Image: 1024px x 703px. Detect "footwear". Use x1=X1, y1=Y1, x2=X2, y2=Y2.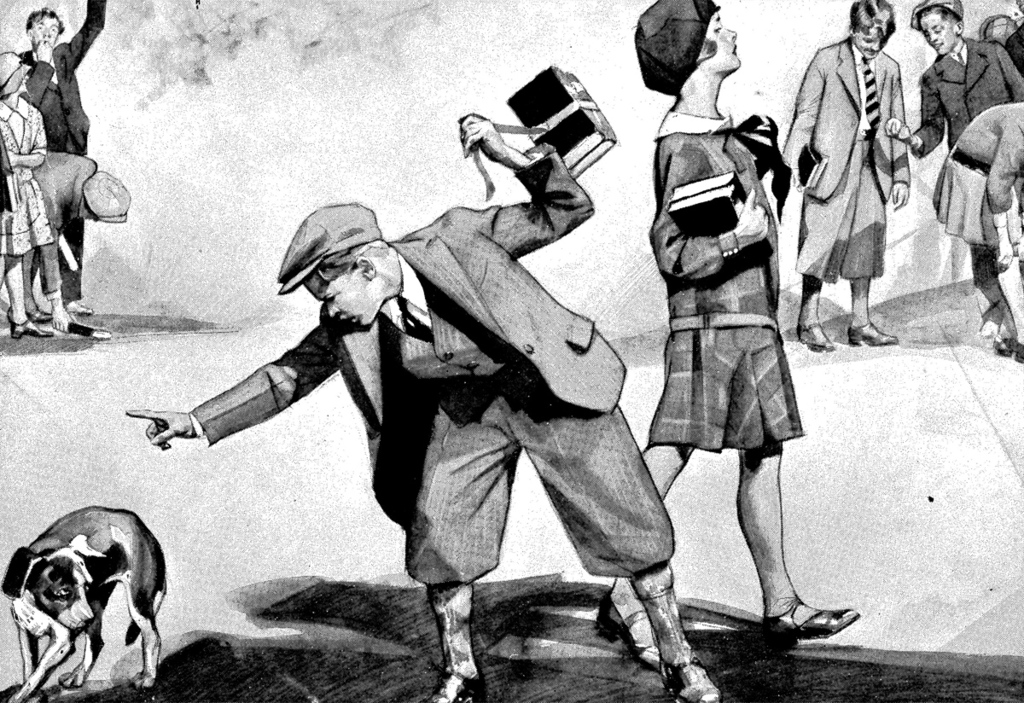
x1=764, y1=597, x2=858, y2=662.
